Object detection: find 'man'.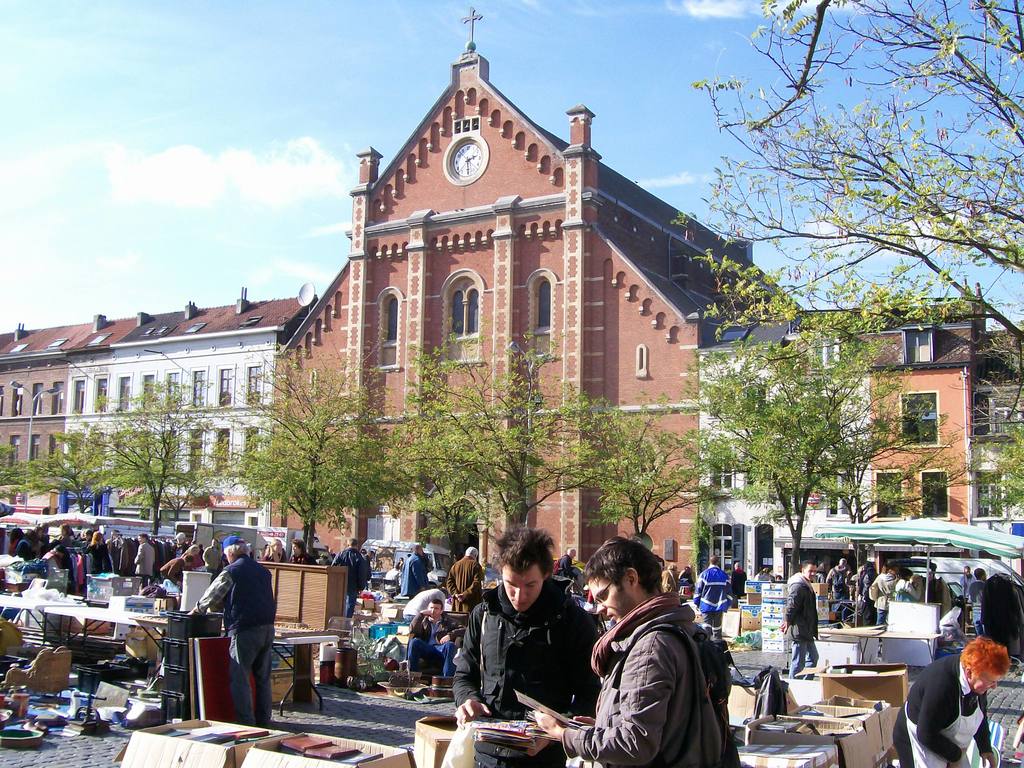
pyautogui.locateOnScreen(446, 530, 605, 767).
